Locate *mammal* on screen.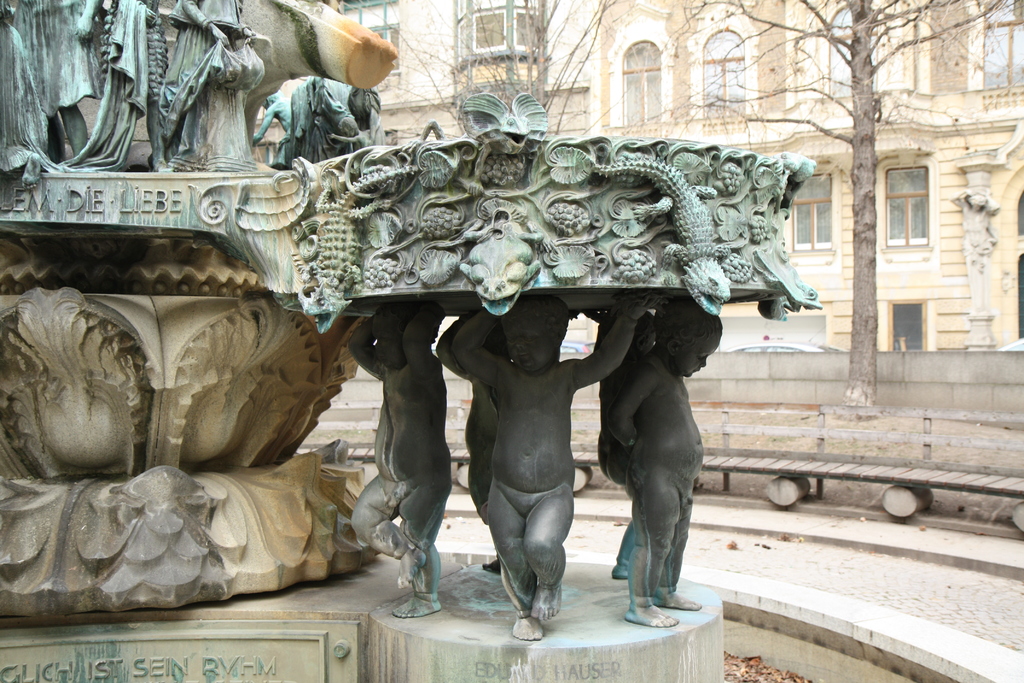
On screen at x1=594 y1=315 x2=662 y2=575.
